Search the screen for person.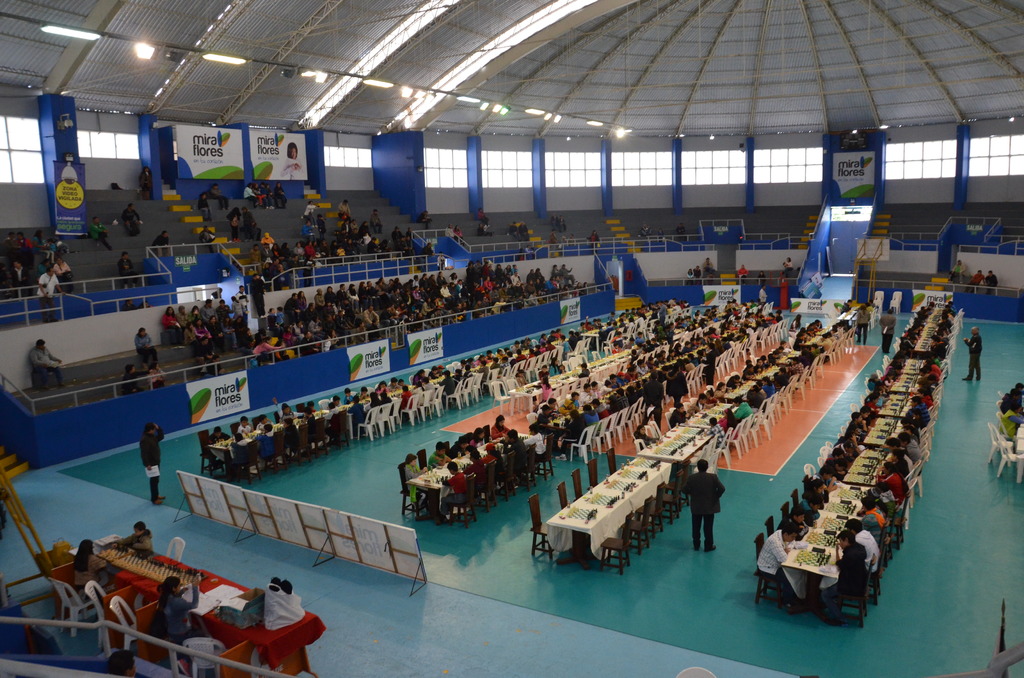
Found at (x1=301, y1=220, x2=314, y2=240).
